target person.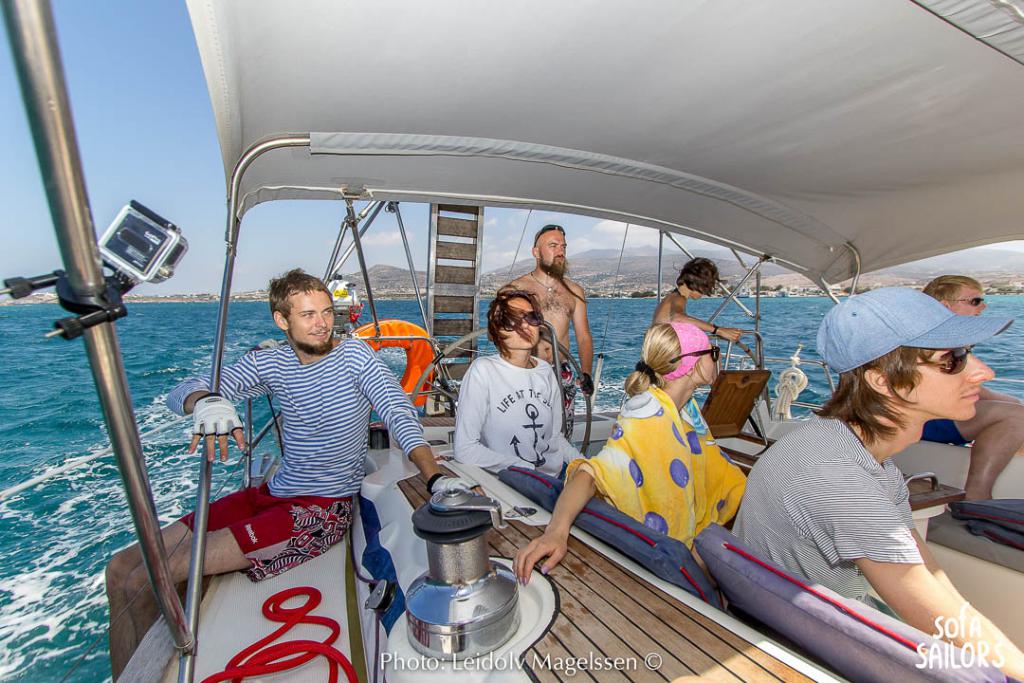
Target region: bbox=(649, 255, 745, 344).
